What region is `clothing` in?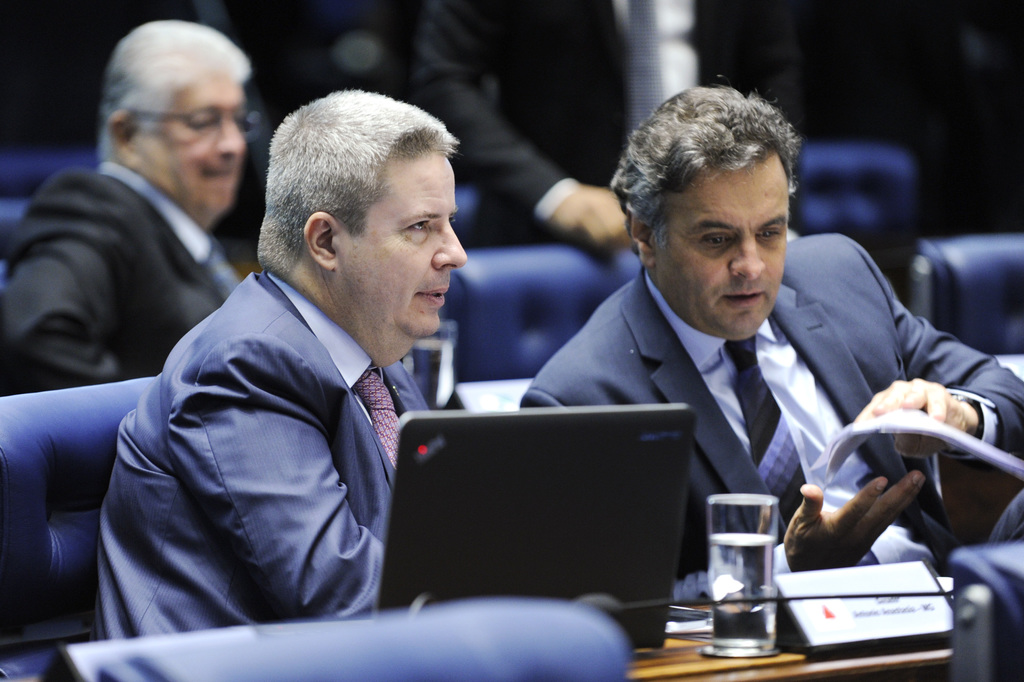
{"left": 0, "top": 165, "right": 241, "bottom": 388}.
